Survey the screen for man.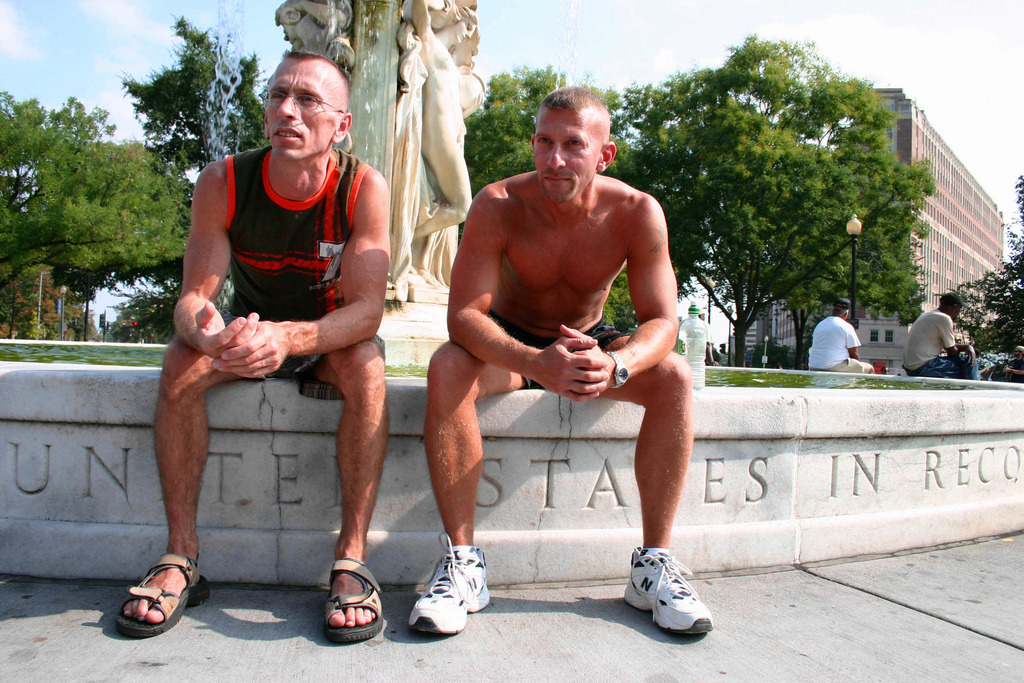
Survey found: [115, 47, 399, 645].
